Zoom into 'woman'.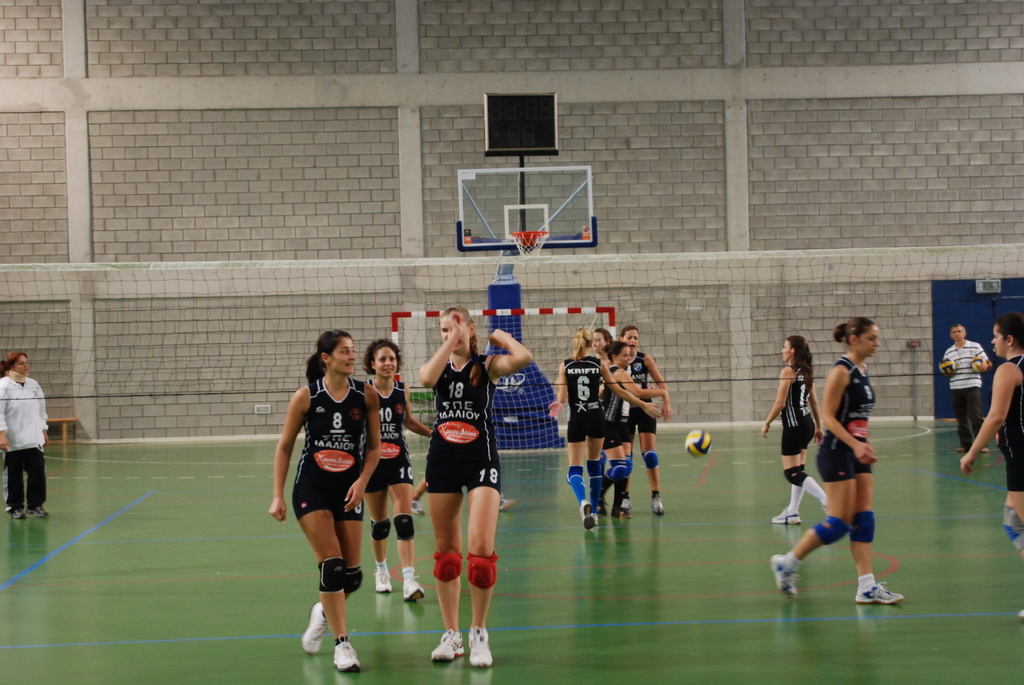
Zoom target: region(550, 330, 616, 510).
